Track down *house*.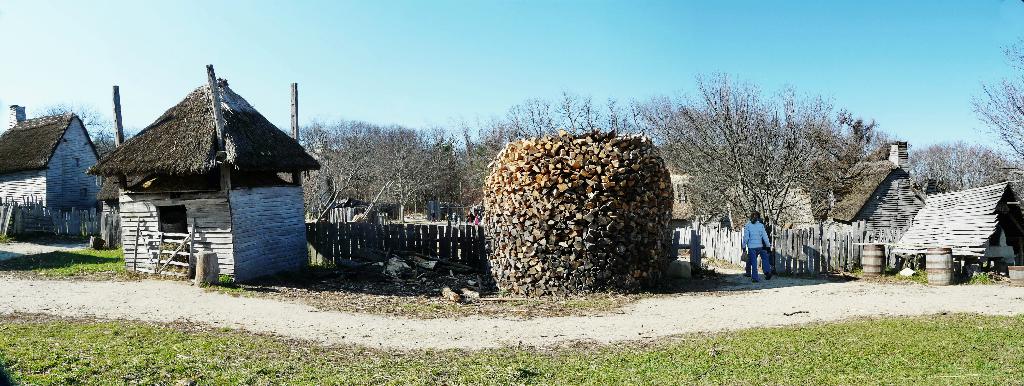
Tracked to {"x1": 89, "y1": 59, "x2": 323, "y2": 288}.
